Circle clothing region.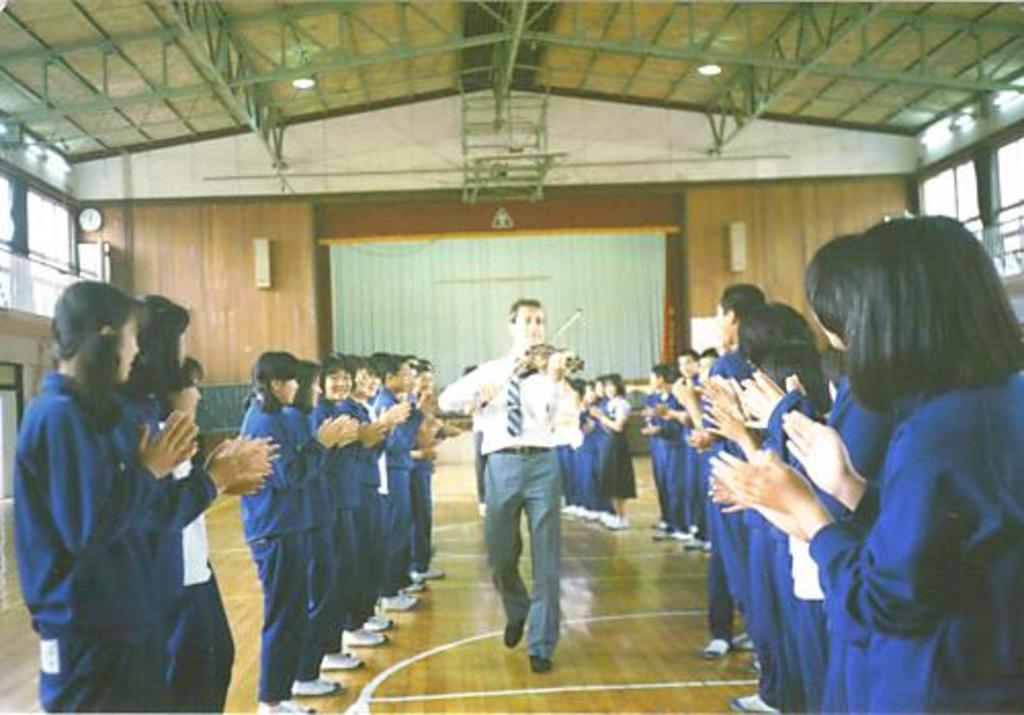
Region: bbox(147, 399, 242, 713).
